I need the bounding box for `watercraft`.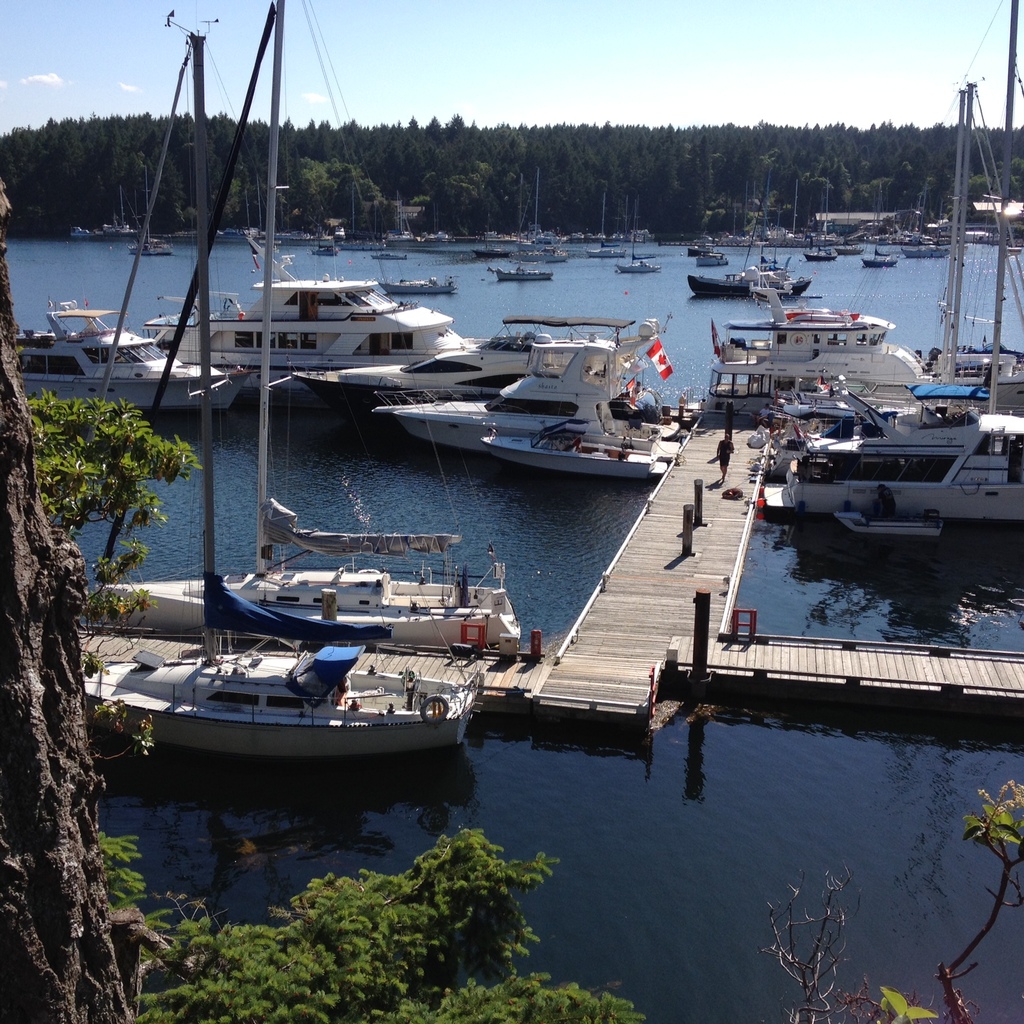
Here it is: BBox(833, 244, 859, 255).
